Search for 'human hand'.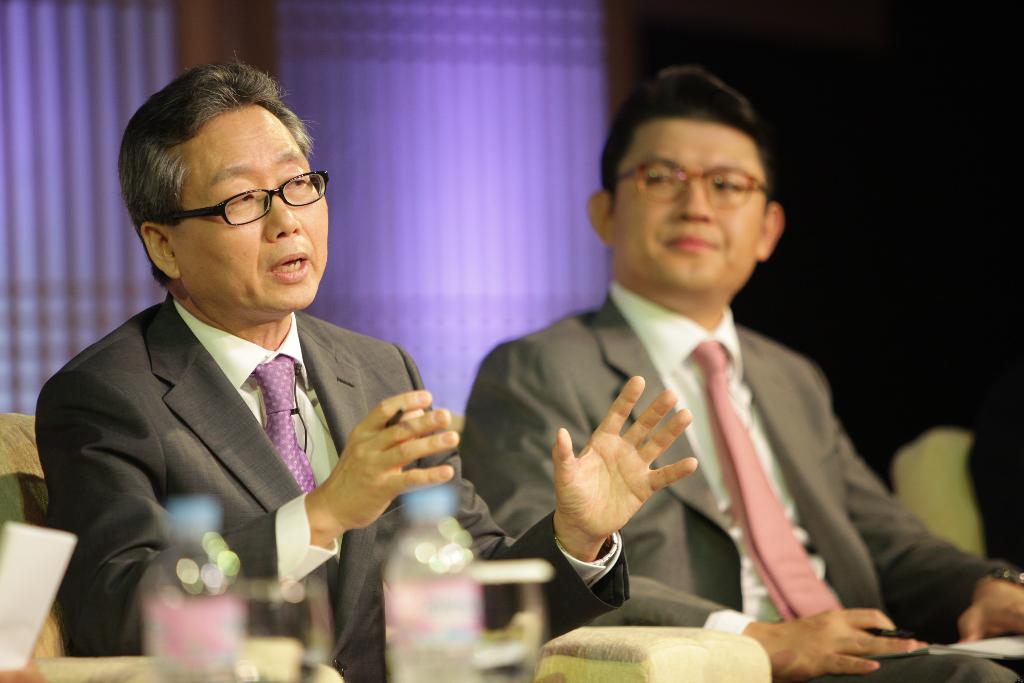
Found at <region>321, 386, 461, 533</region>.
